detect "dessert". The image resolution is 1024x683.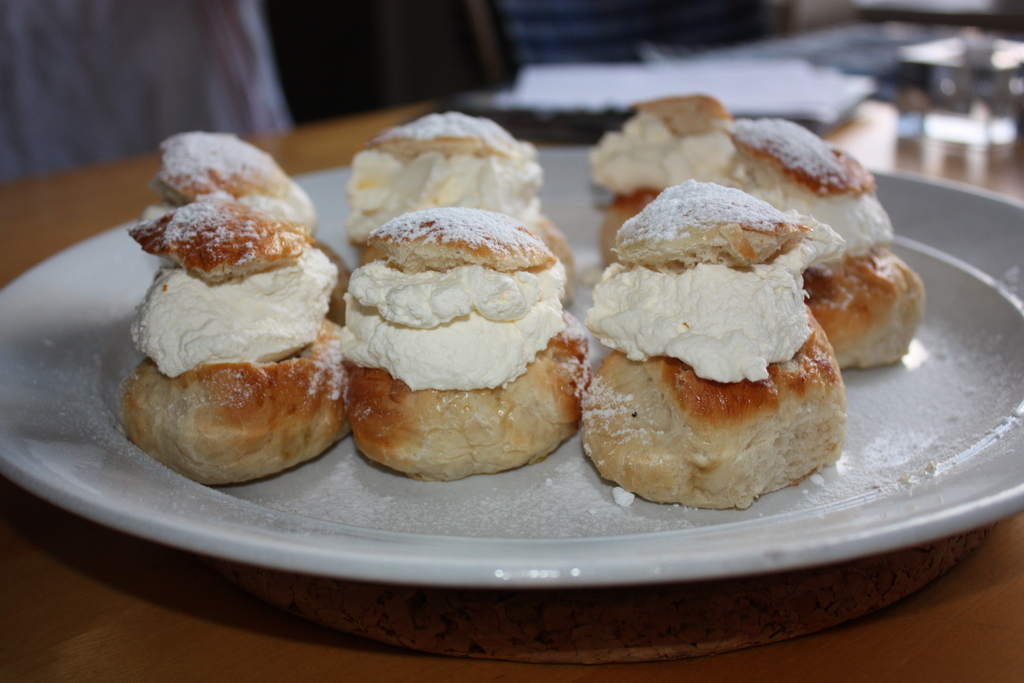
bbox=[112, 149, 342, 483].
